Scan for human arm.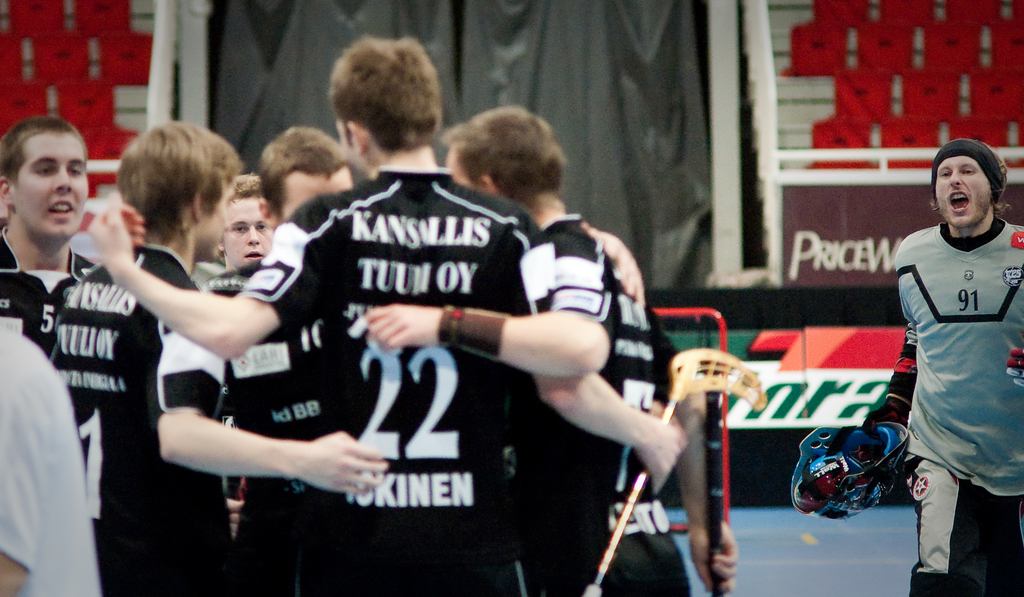
Scan result: <box>0,381,33,596</box>.
